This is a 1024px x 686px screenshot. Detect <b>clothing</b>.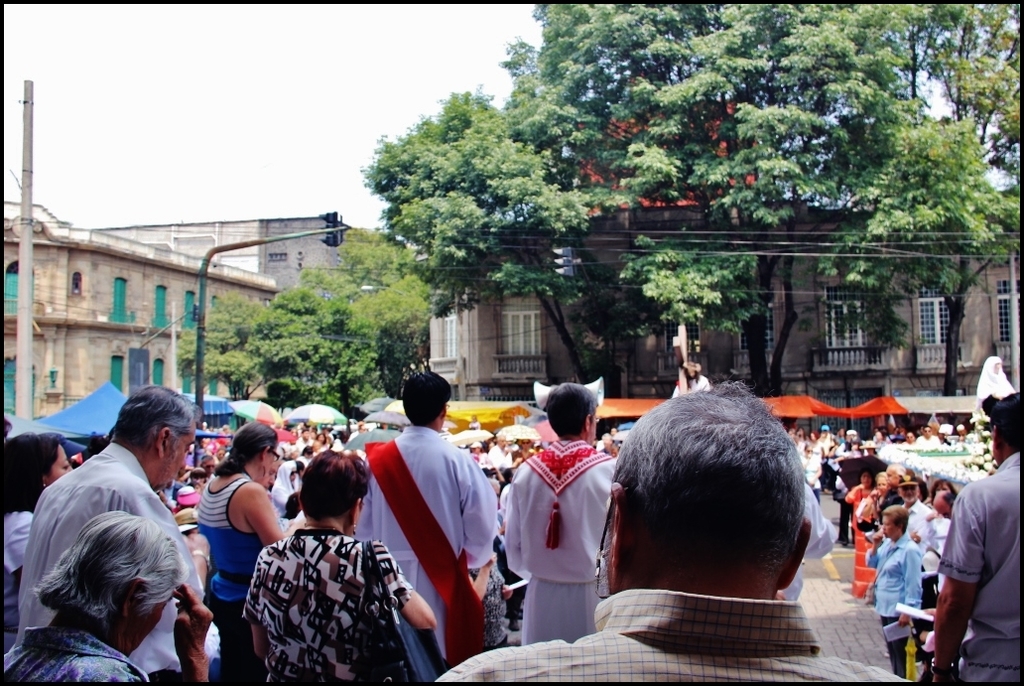
x1=433 y1=588 x2=920 y2=685.
